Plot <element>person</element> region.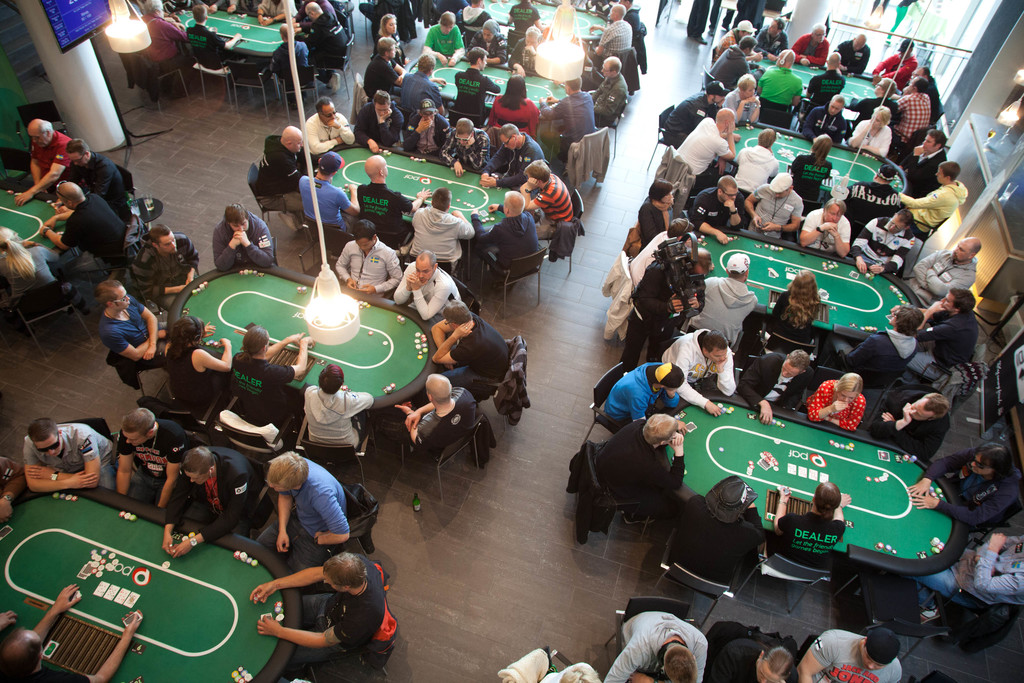
Plotted at BBox(445, 45, 512, 123).
